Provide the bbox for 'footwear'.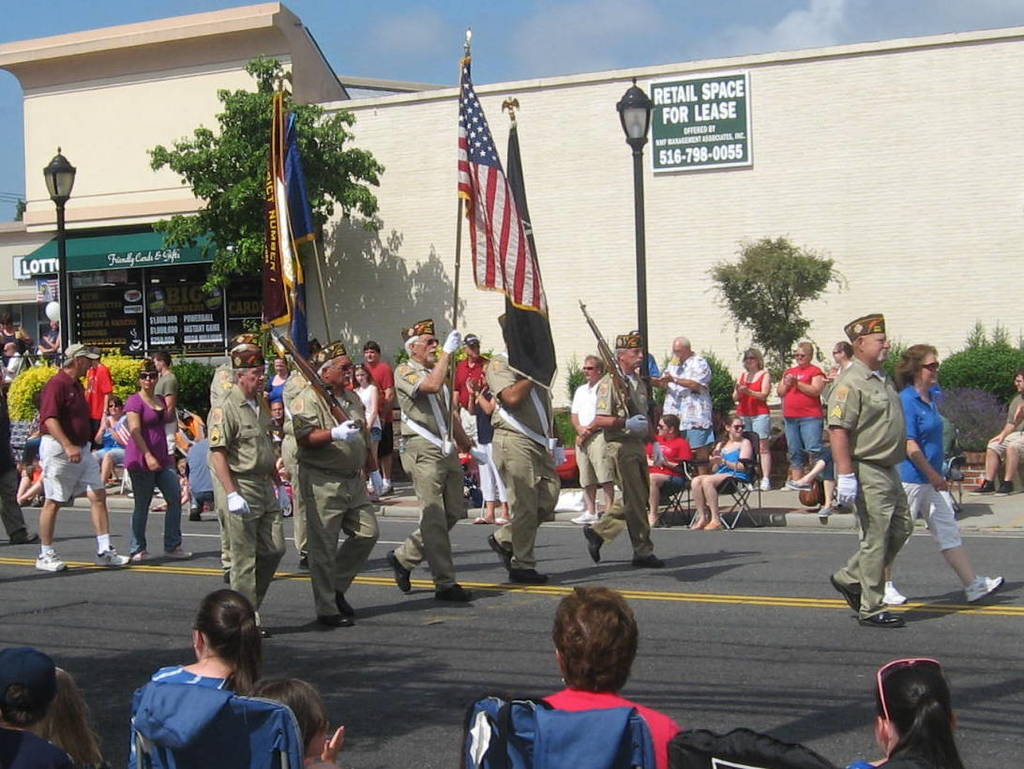
BBox(166, 547, 192, 559).
